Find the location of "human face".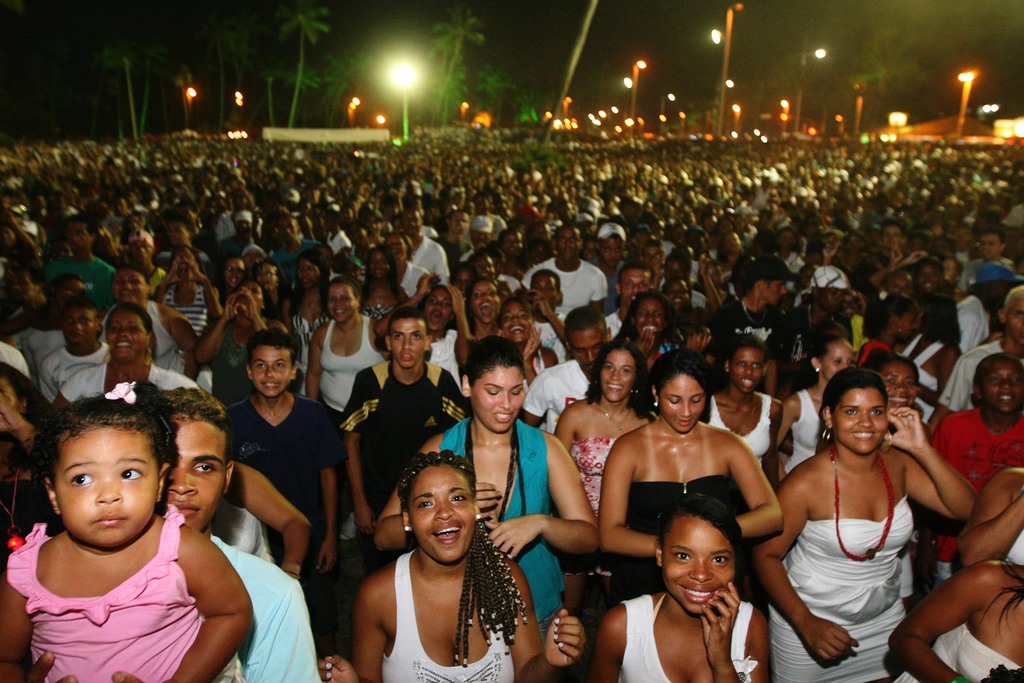
Location: pyautogui.locateOnScreen(391, 320, 423, 366).
